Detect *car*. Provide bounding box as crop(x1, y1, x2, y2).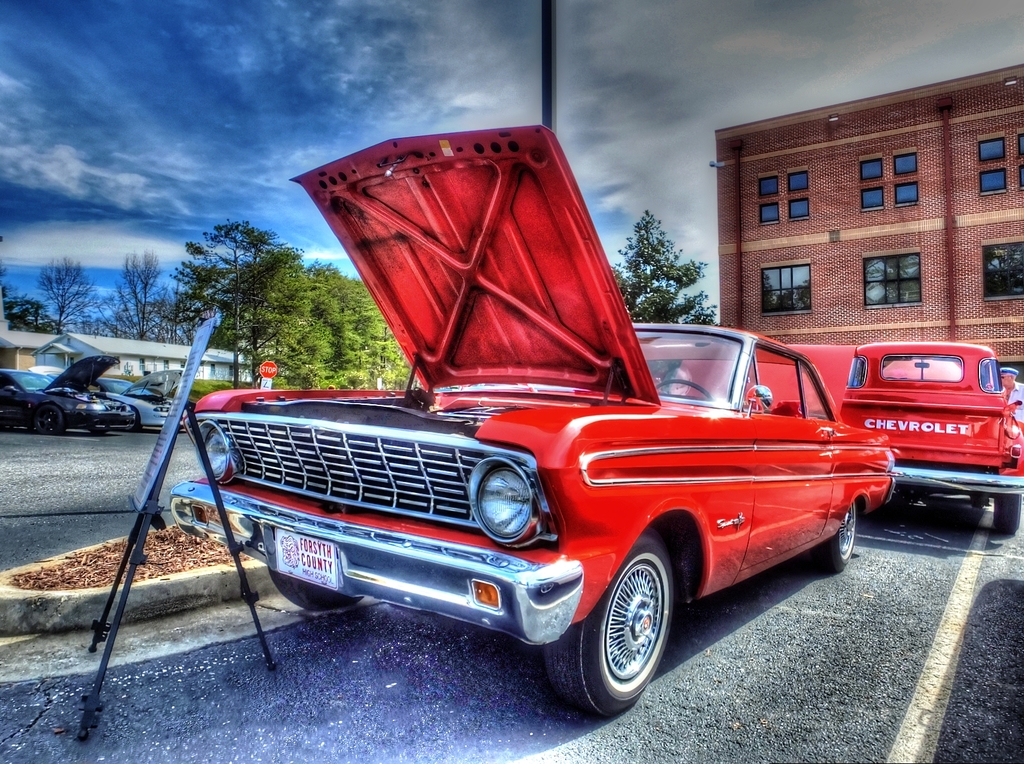
crop(1, 346, 136, 437).
